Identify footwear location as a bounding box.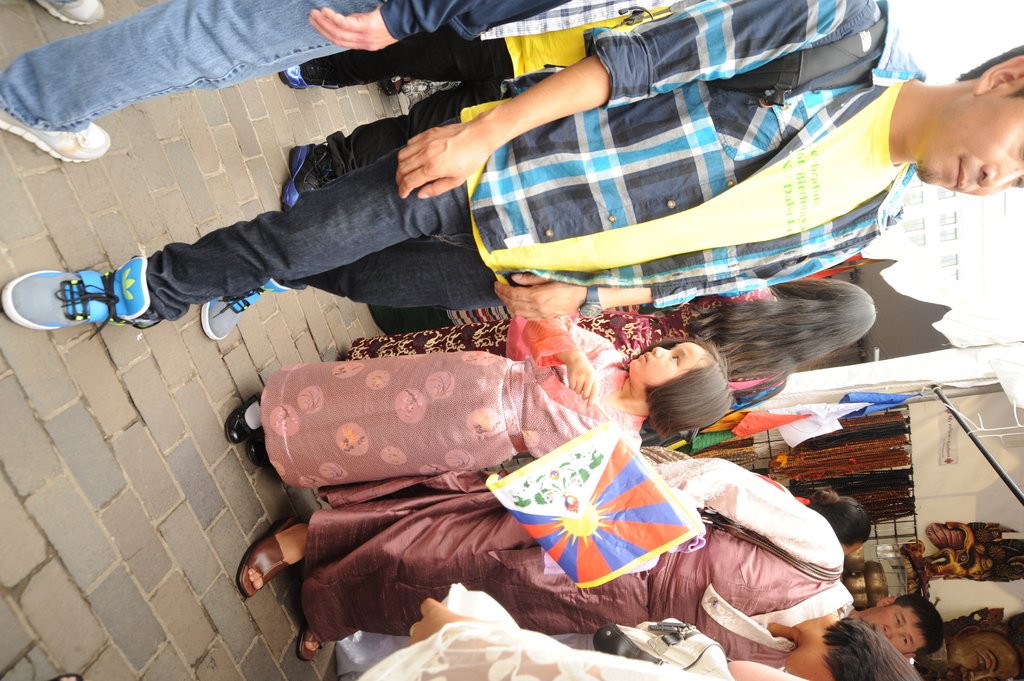
left=36, top=0, right=106, bottom=25.
